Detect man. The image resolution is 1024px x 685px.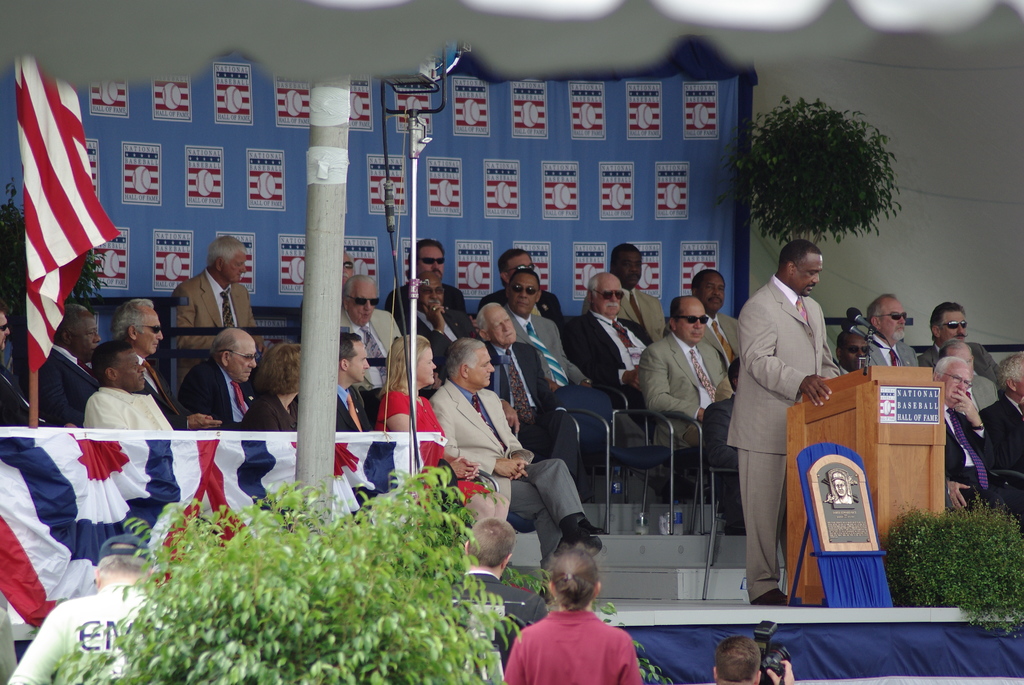
{"x1": 637, "y1": 295, "x2": 732, "y2": 453}.
